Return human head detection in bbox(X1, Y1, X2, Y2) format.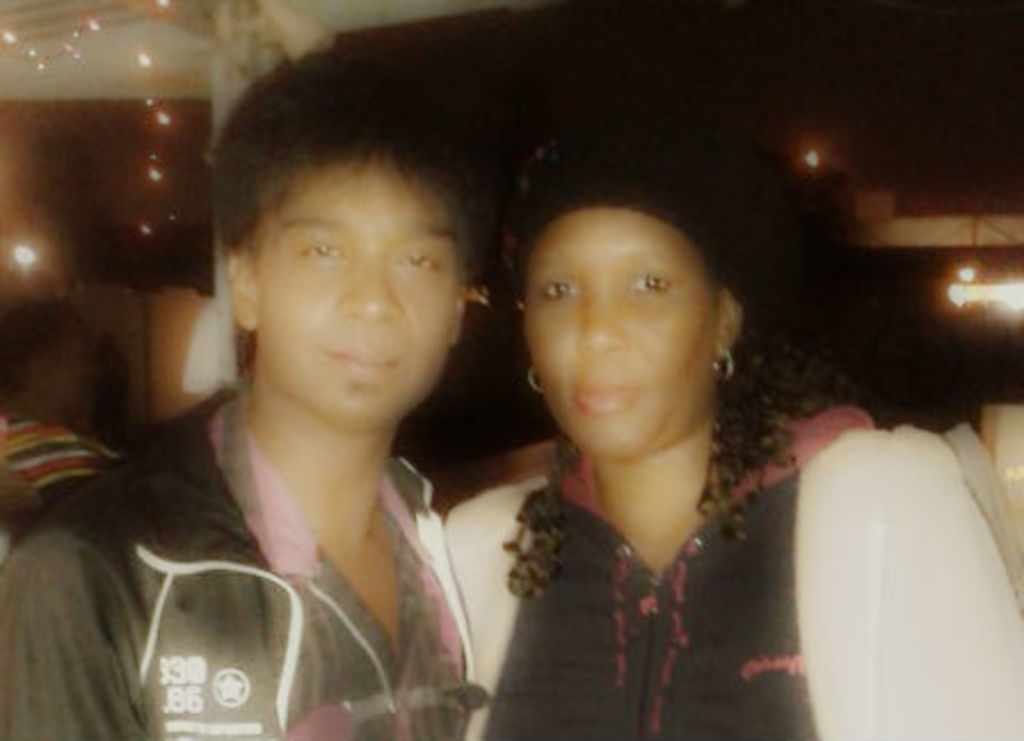
bbox(201, 87, 496, 409).
